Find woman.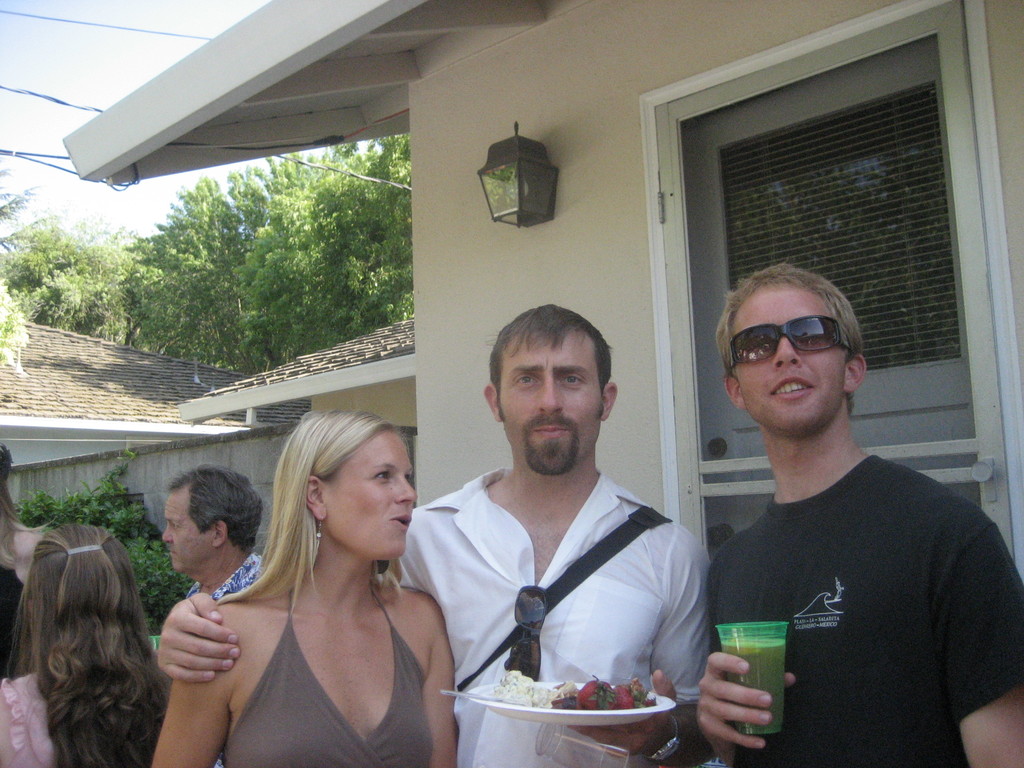
box=[138, 411, 474, 767].
